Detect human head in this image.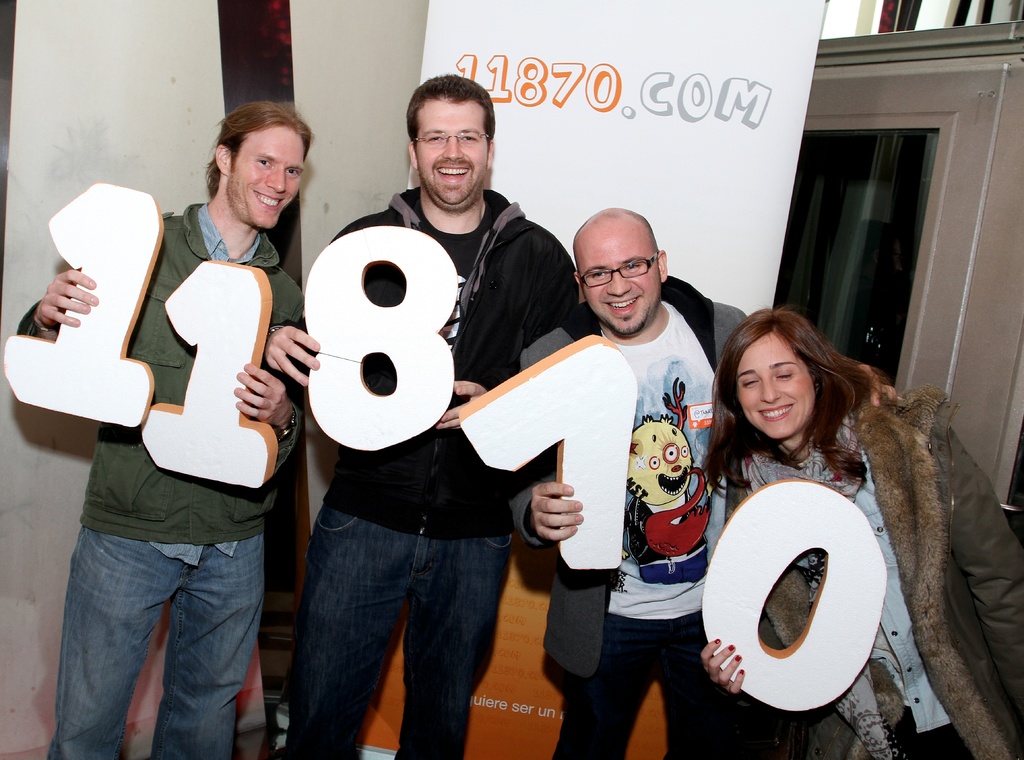
Detection: {"left": 571, "top": 202, "right": 672, "bottom": 336}.
